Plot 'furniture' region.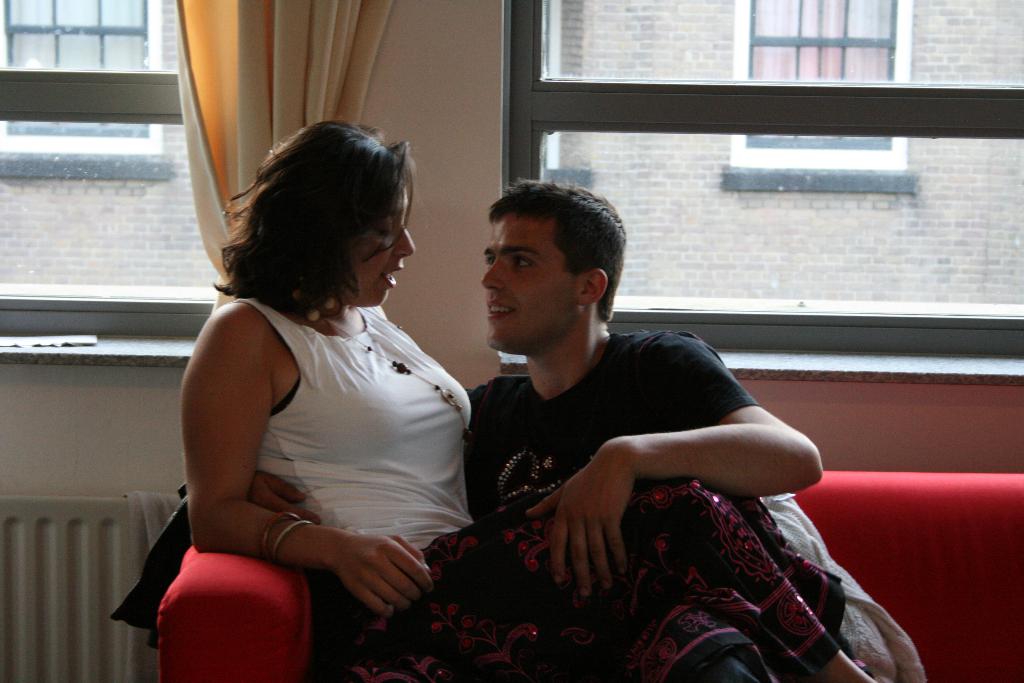
Plotted at bbox(159, 469, 1023, 682).
